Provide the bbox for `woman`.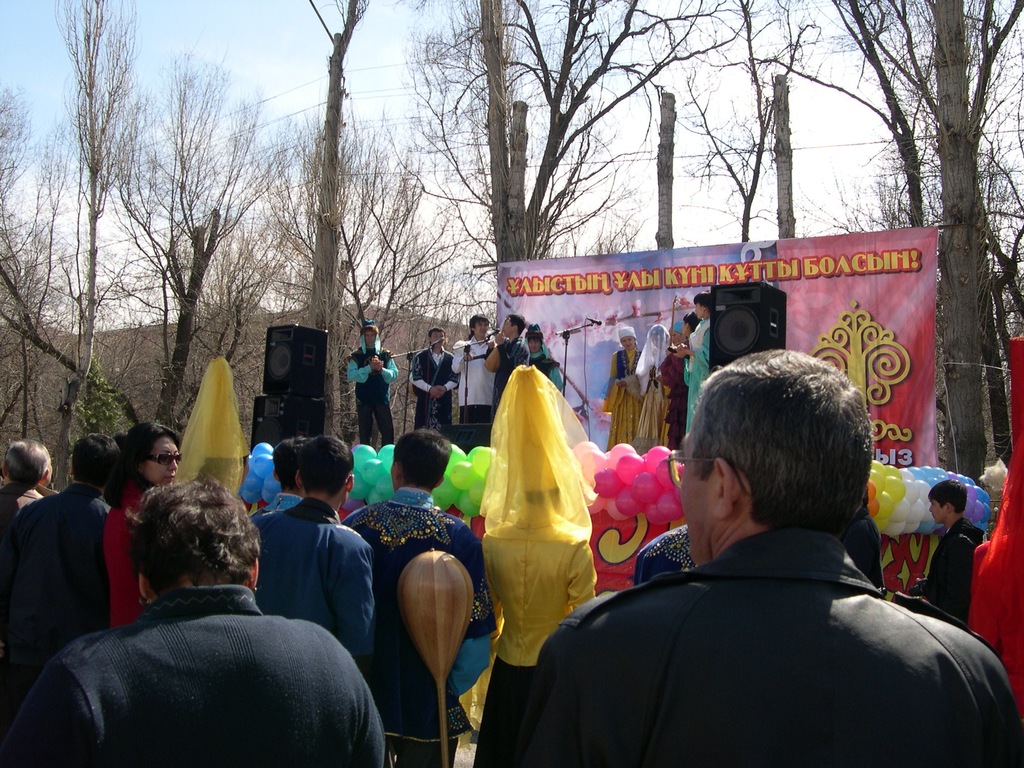
select_region(103, 423, 183, 624).
